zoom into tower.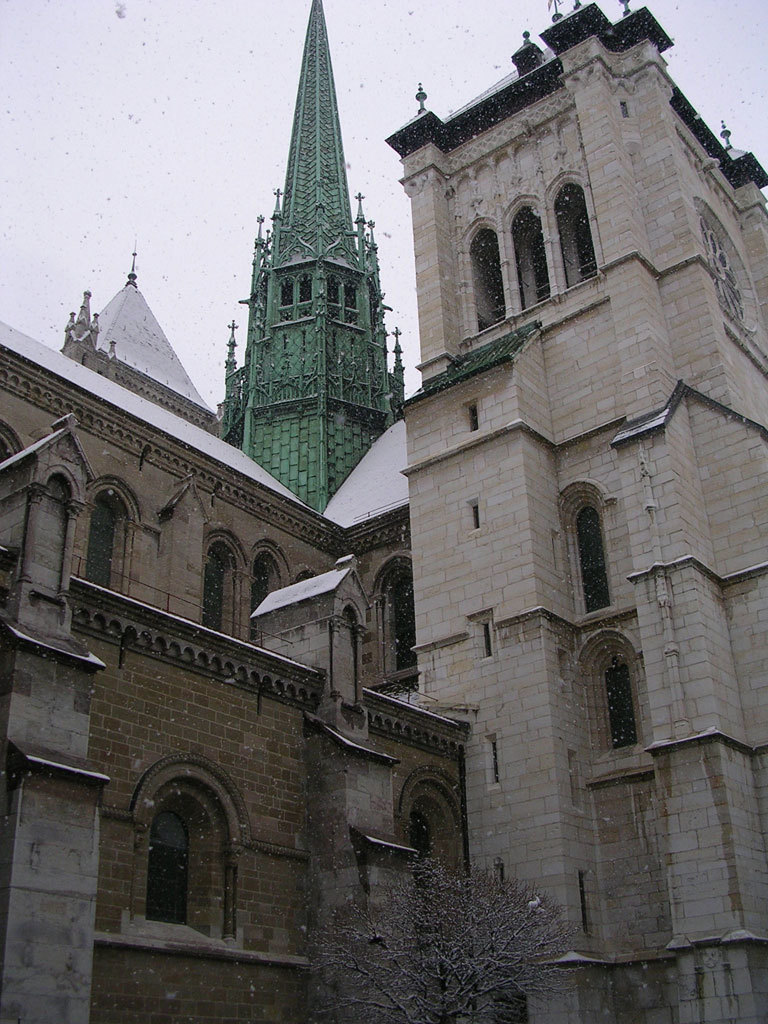
Zoom target: x1=201, y1=0, x2=431, y2=532.
